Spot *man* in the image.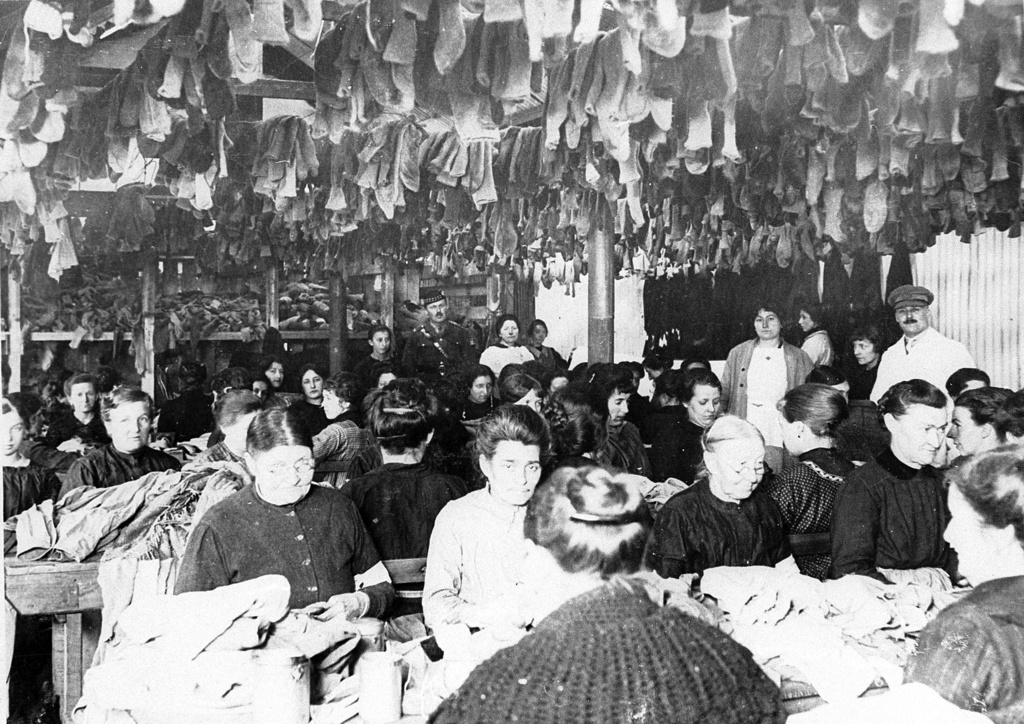
*man* found at {"x1": 392, "y1": 292, "x2": 477, "y2": 372}.
